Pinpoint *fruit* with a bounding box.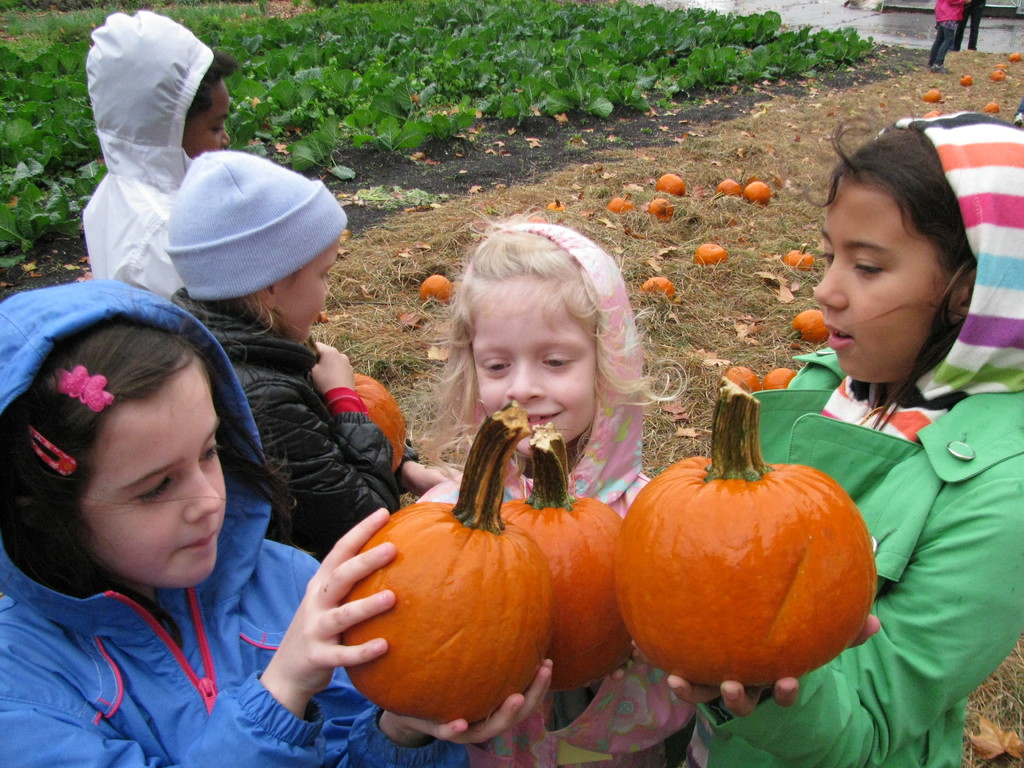
961 76 975 89.
